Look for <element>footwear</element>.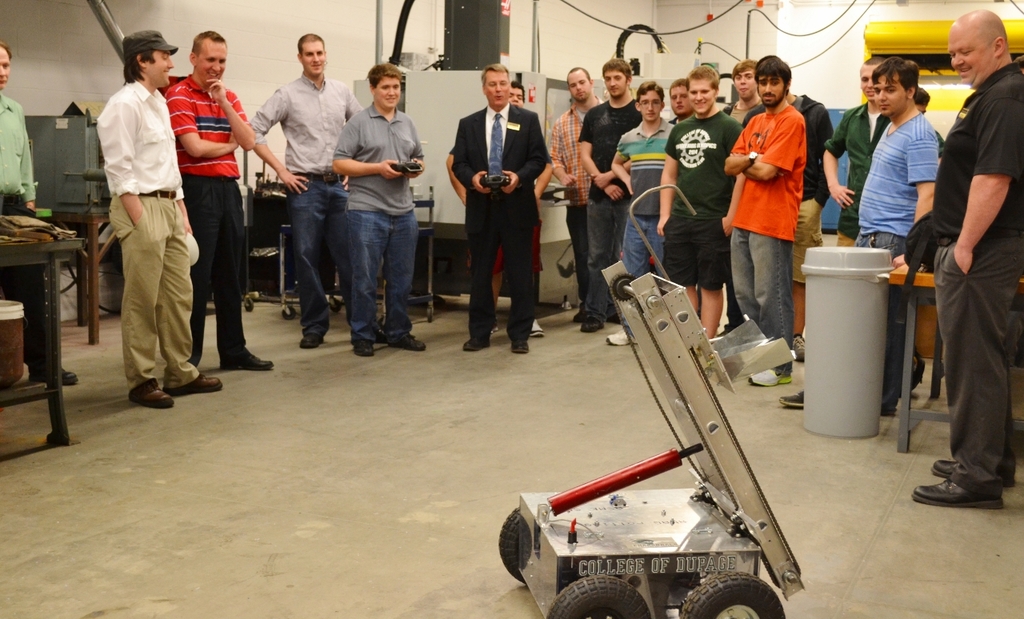
Found: bbox=(511, 341, 525, 351).
